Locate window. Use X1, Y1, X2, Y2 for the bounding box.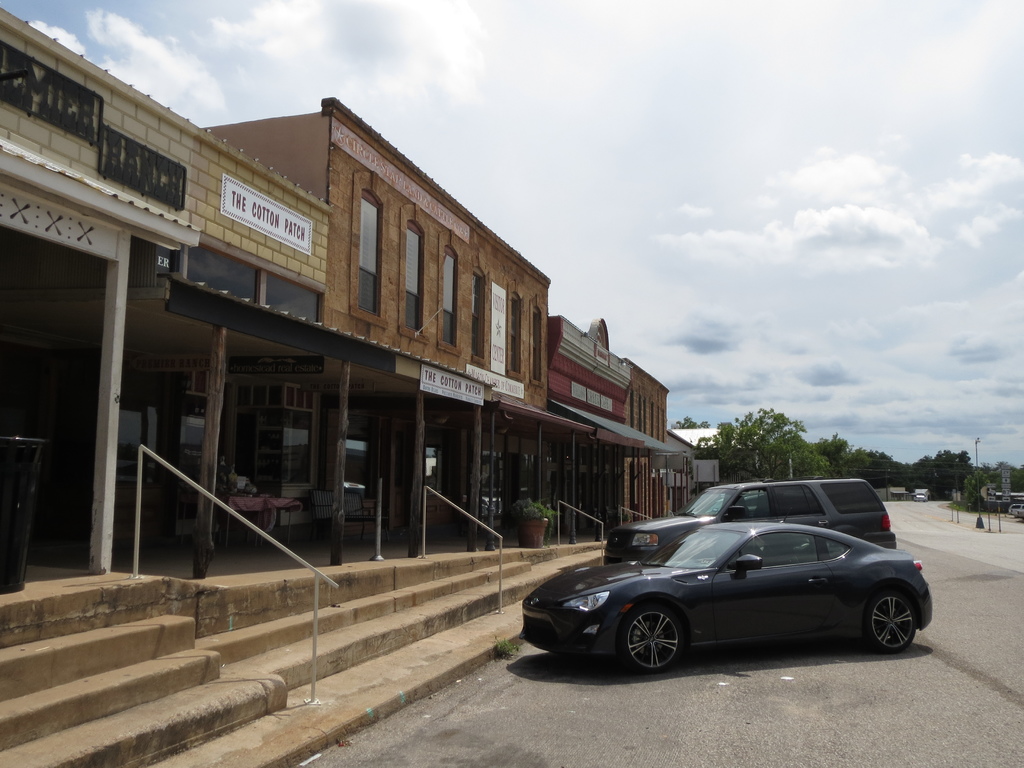
362, 193, 380, 316.
